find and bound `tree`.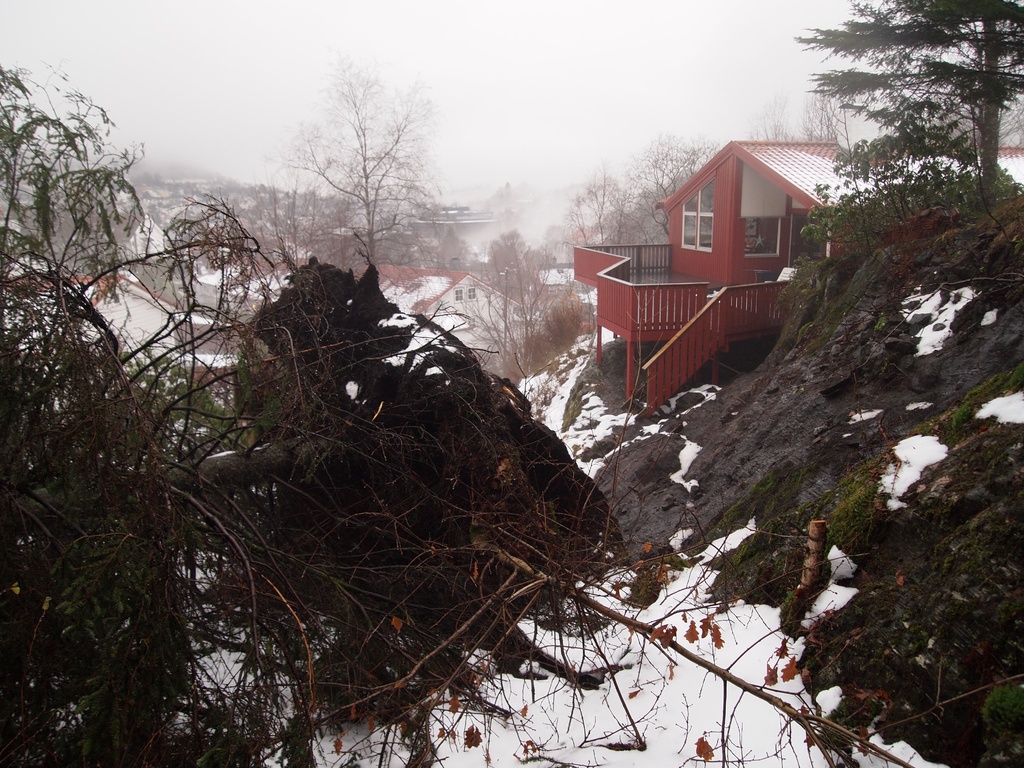
Bound: x1=564 y1=127 x2=716 y2=273.
